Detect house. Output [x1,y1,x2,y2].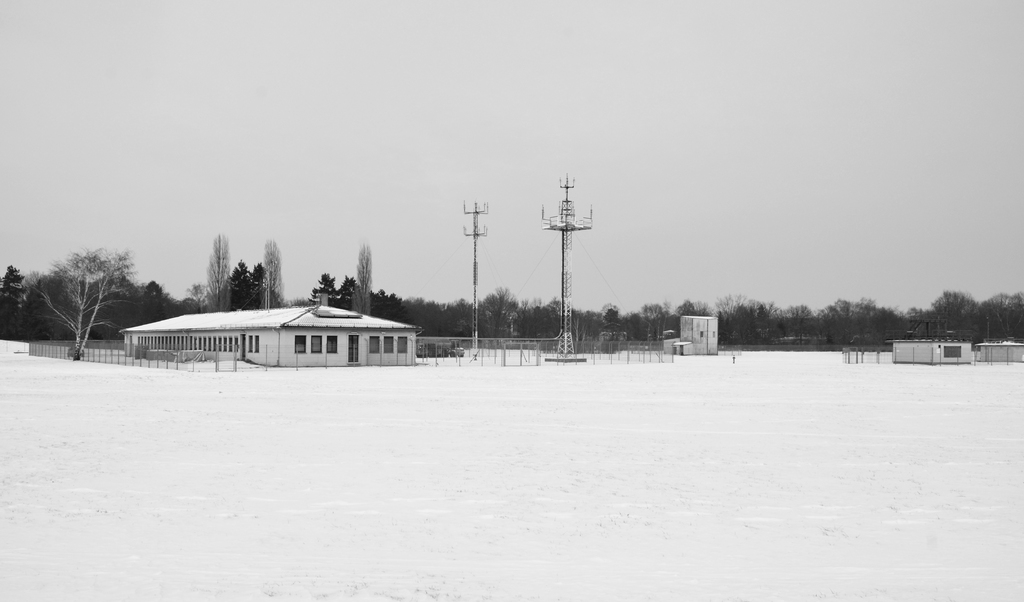
[118,300,425,370].
